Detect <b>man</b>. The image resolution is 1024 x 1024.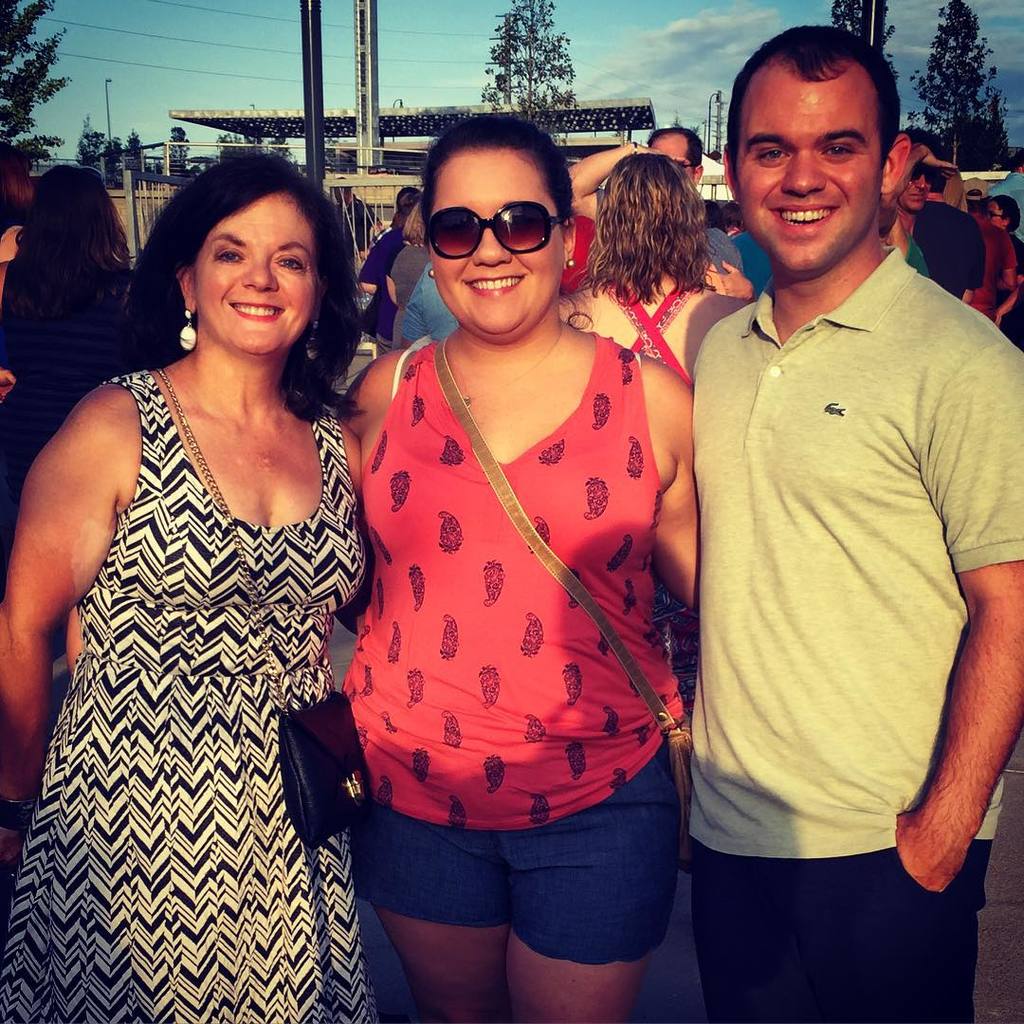
box(882, 123, 962, 272).
